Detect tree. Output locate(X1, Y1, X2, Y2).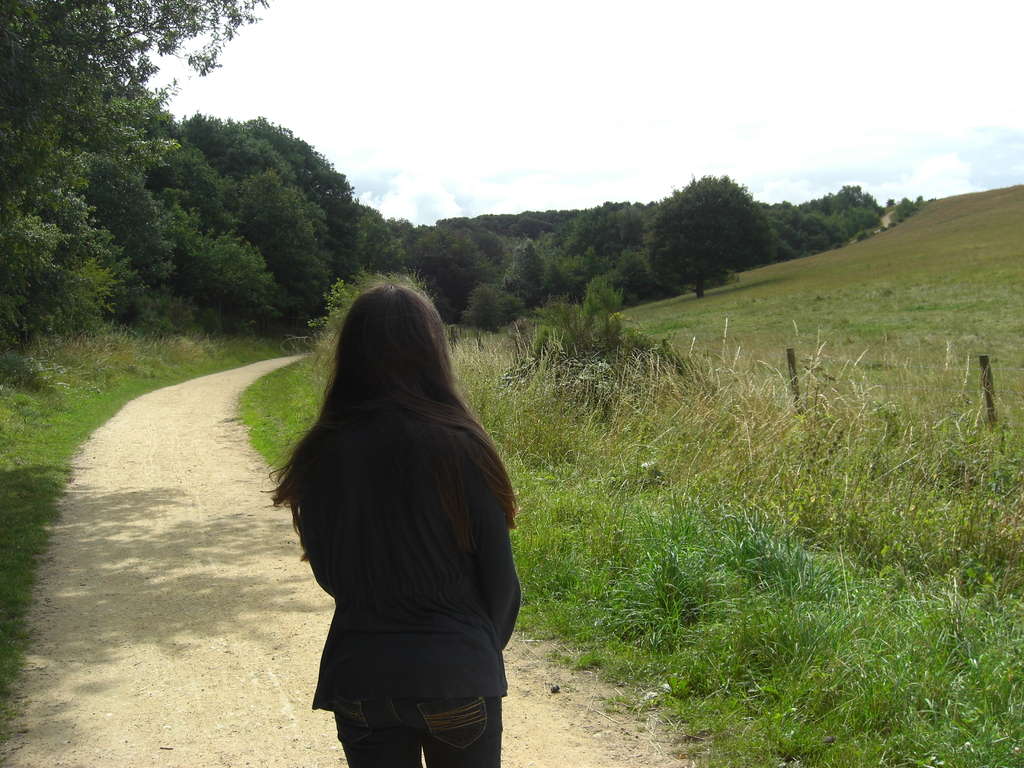
locate(0, 0, 273, 386).
